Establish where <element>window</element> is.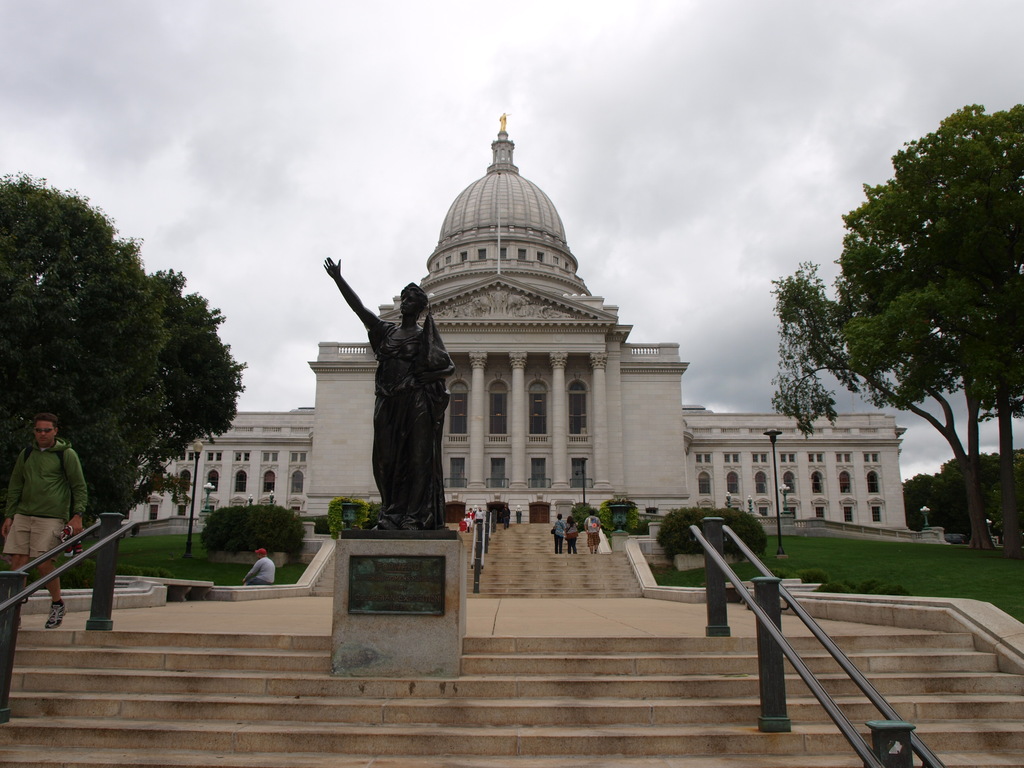
Established at x1=180, y1=452, x2=195, y2=462.
